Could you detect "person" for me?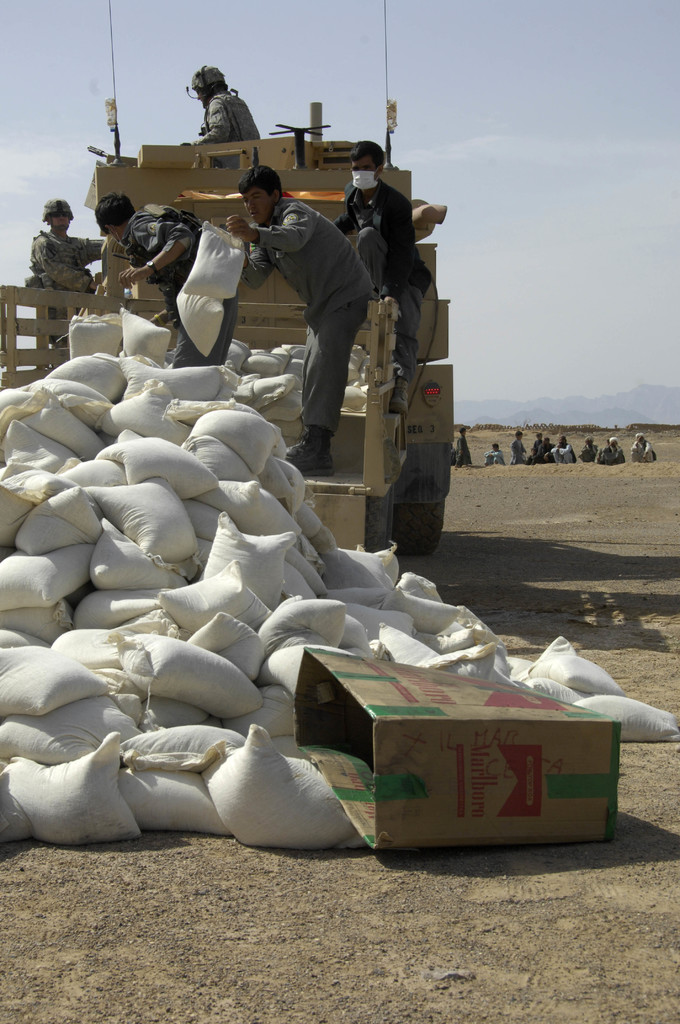
Detection result: detection(624, 426, 663, 463).
